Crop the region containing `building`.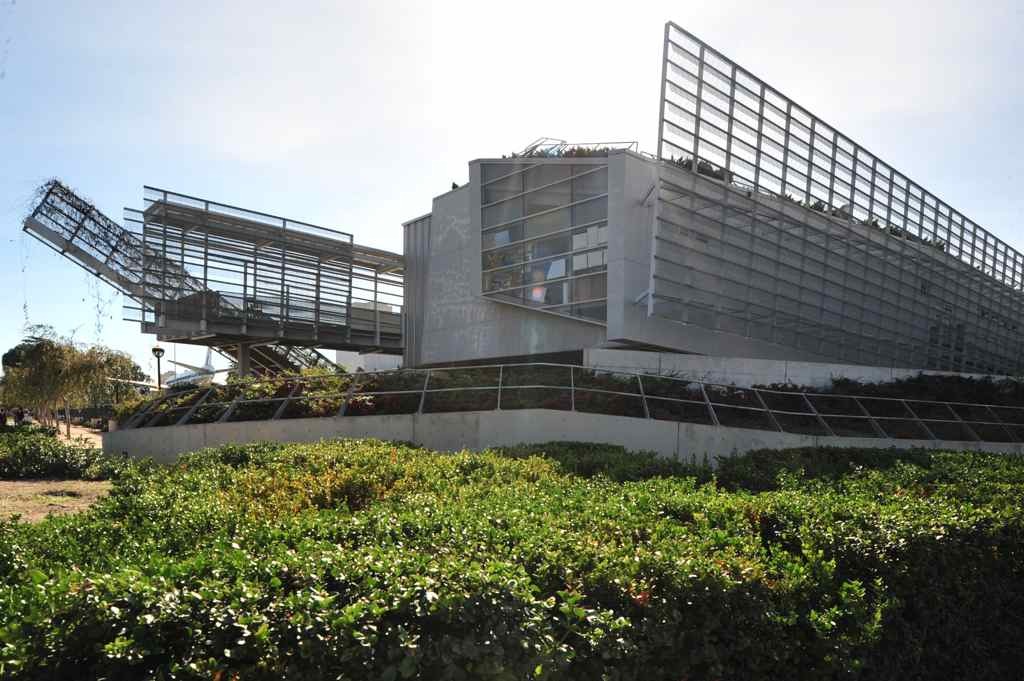
Crop region: bbox(21, 23, 1023, 466).
